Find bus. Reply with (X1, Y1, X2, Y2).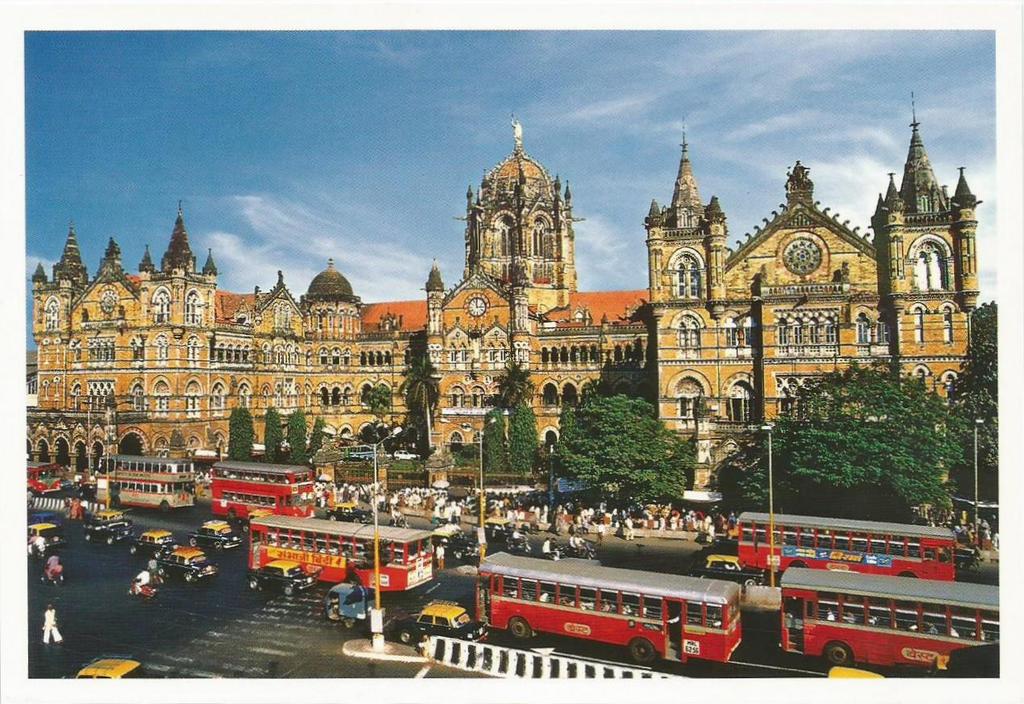
(25, 461, 65, 497).
